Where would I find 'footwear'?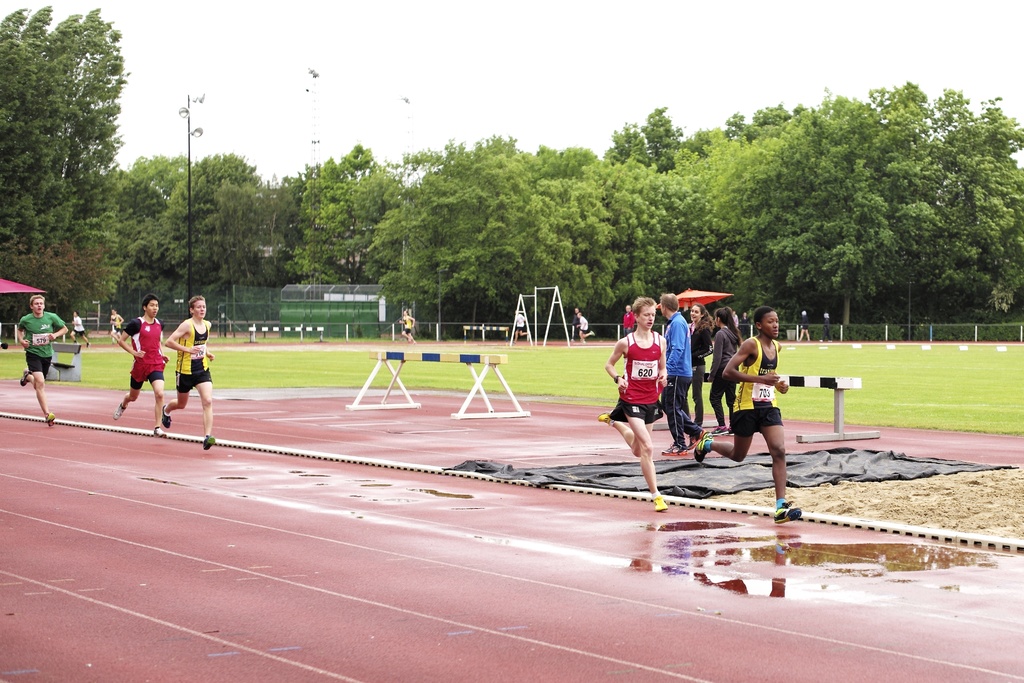
At crop(201, 436, 214, 452).
